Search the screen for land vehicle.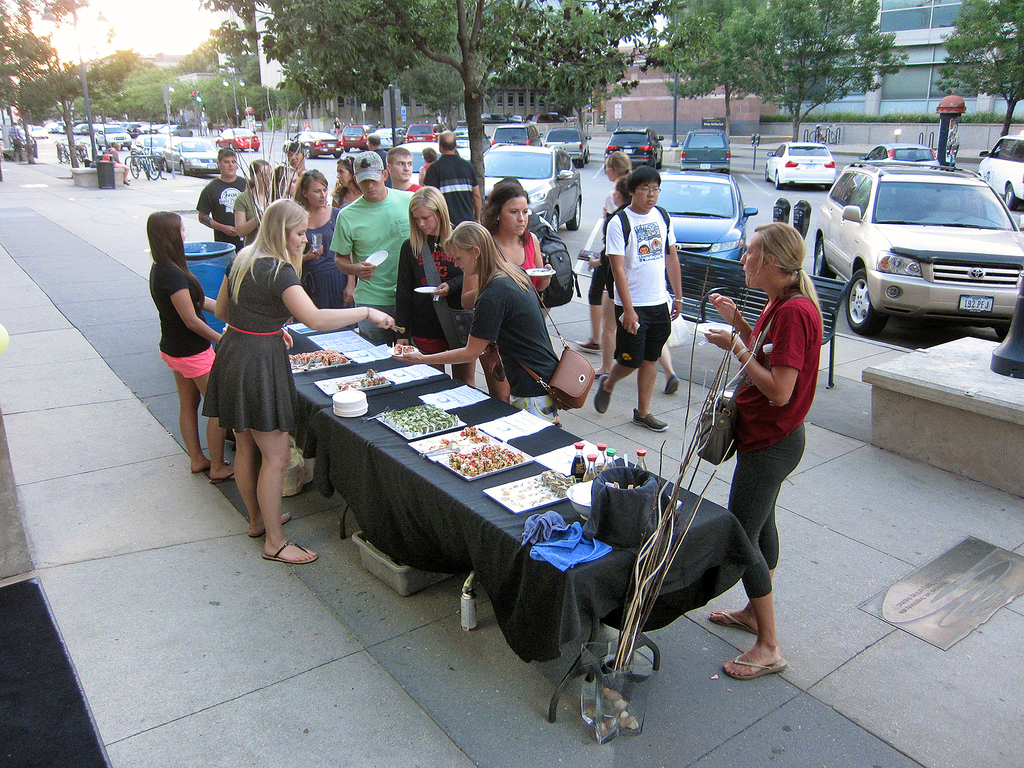
Found at 340 120 378 152.
